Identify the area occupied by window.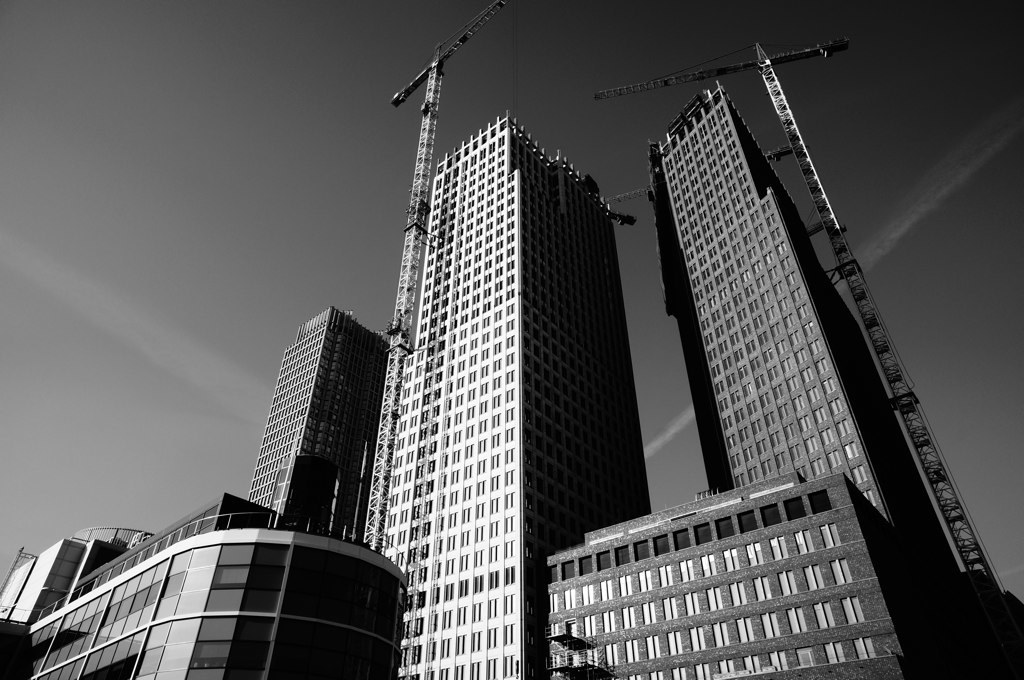
Area: x1=640 y1=604 x2=658 y2=623.
